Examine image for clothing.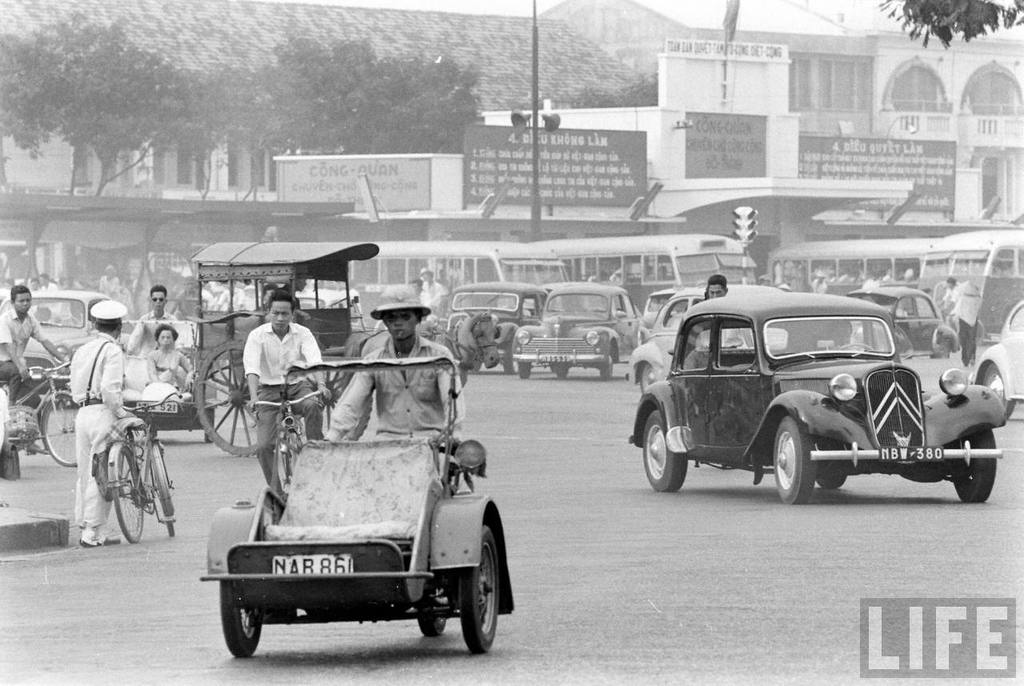
Examination result: (223, 300, 322, 447).
